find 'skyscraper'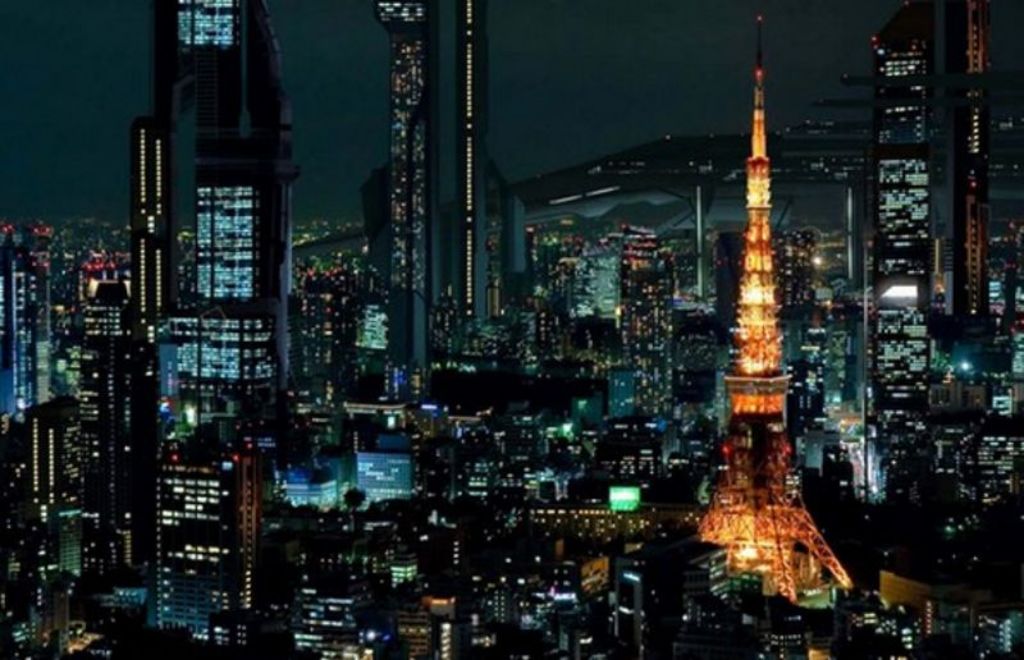
852:0:1023:489
